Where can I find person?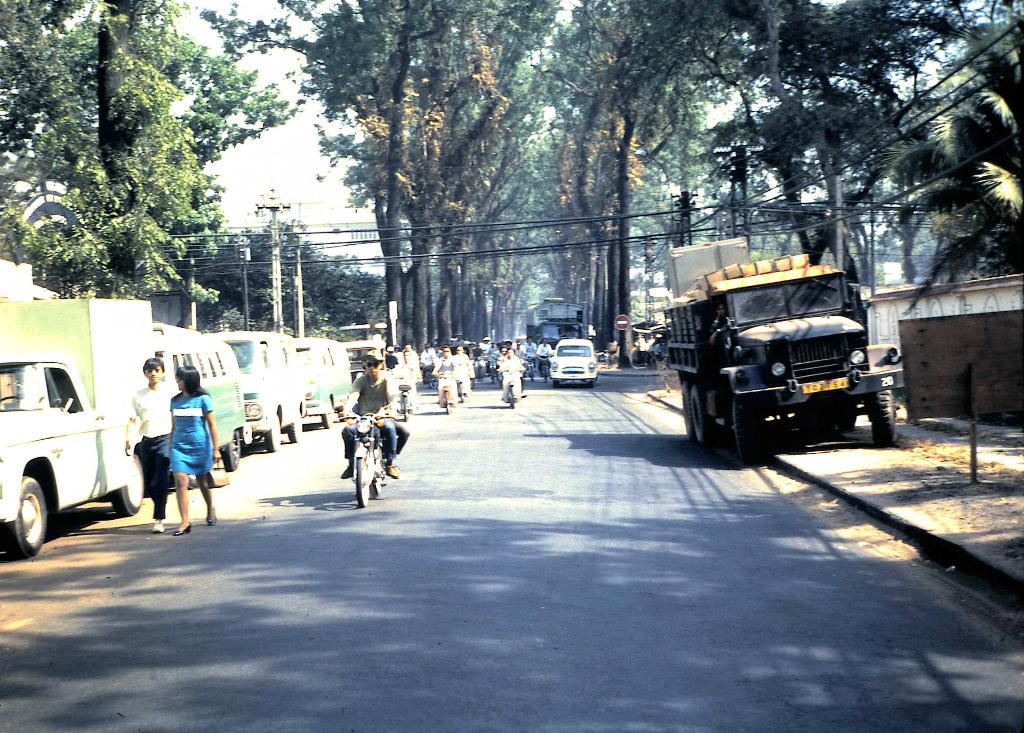
You can find it at x1=122, y1=356, x2=174, y2=538.
